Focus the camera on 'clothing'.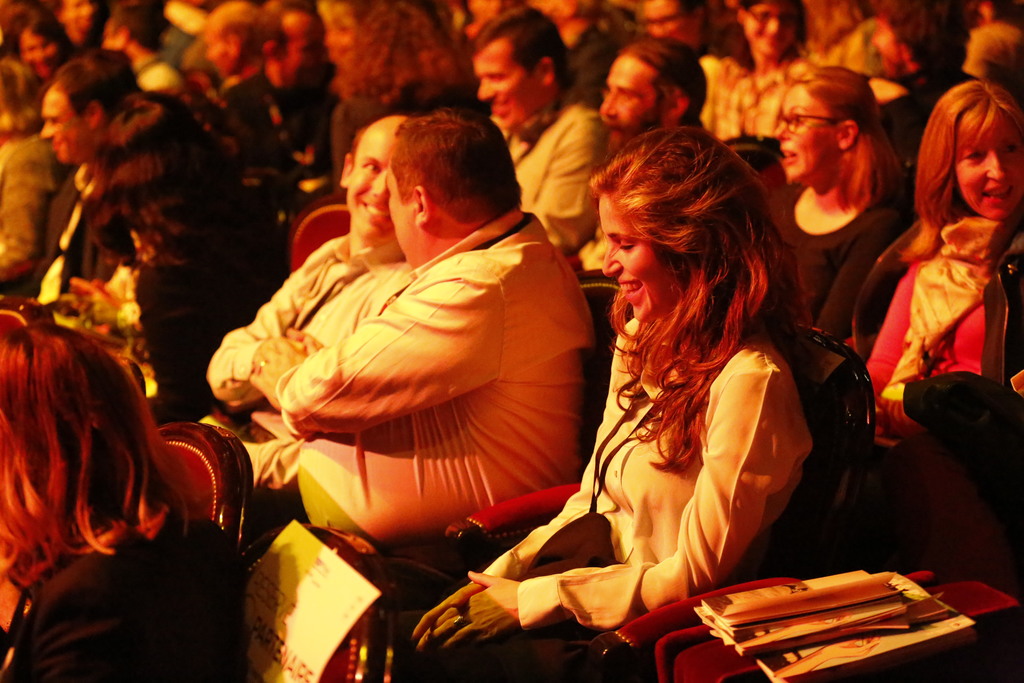
Focus region: {"left": 409, "top": 319, "right": 815, "bottom": 682}.
